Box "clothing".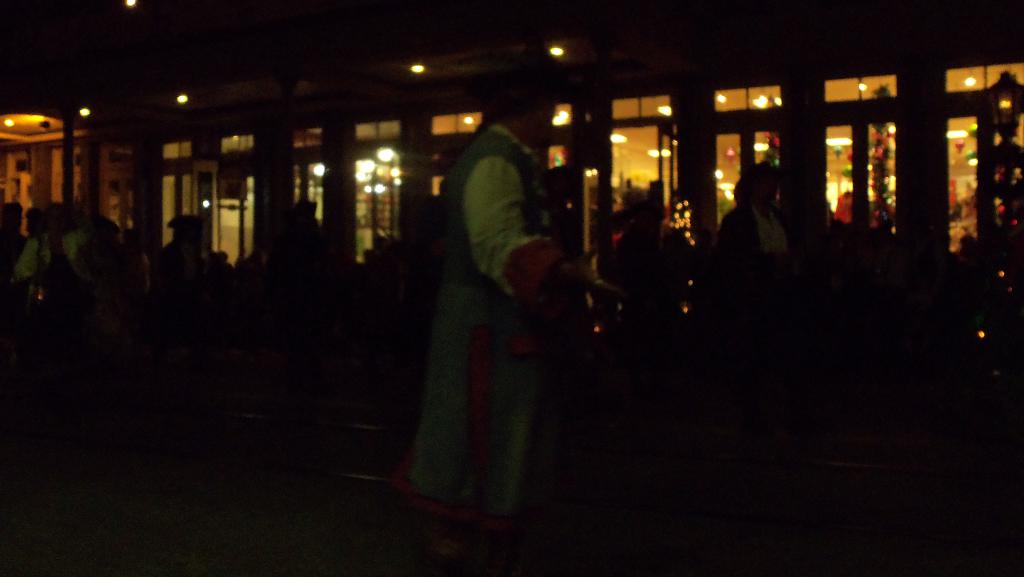
bbox=[9, 219, 73, 283].
